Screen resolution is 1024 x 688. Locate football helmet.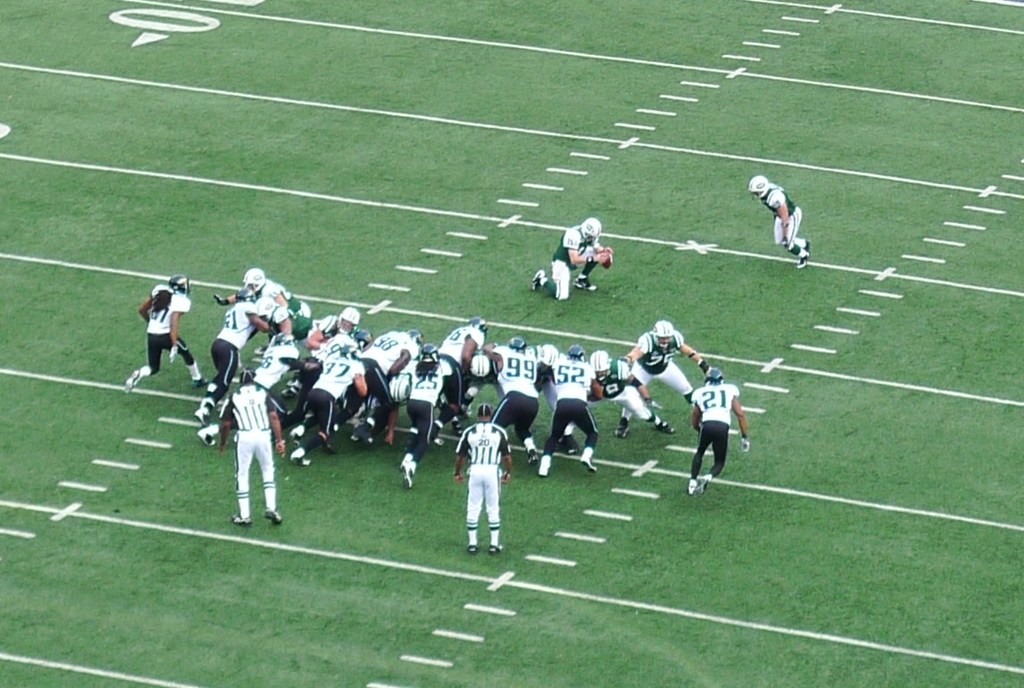
box=[334, 306, 362, 334].
